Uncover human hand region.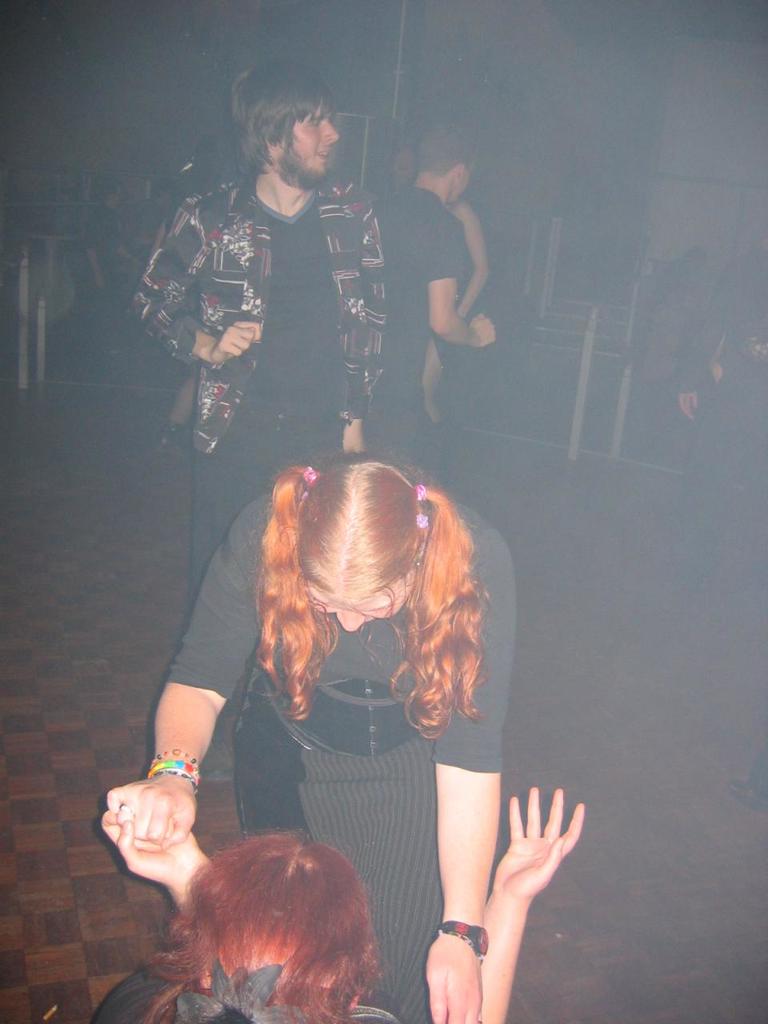
Uncovered: [468, 312, 500, 347].
